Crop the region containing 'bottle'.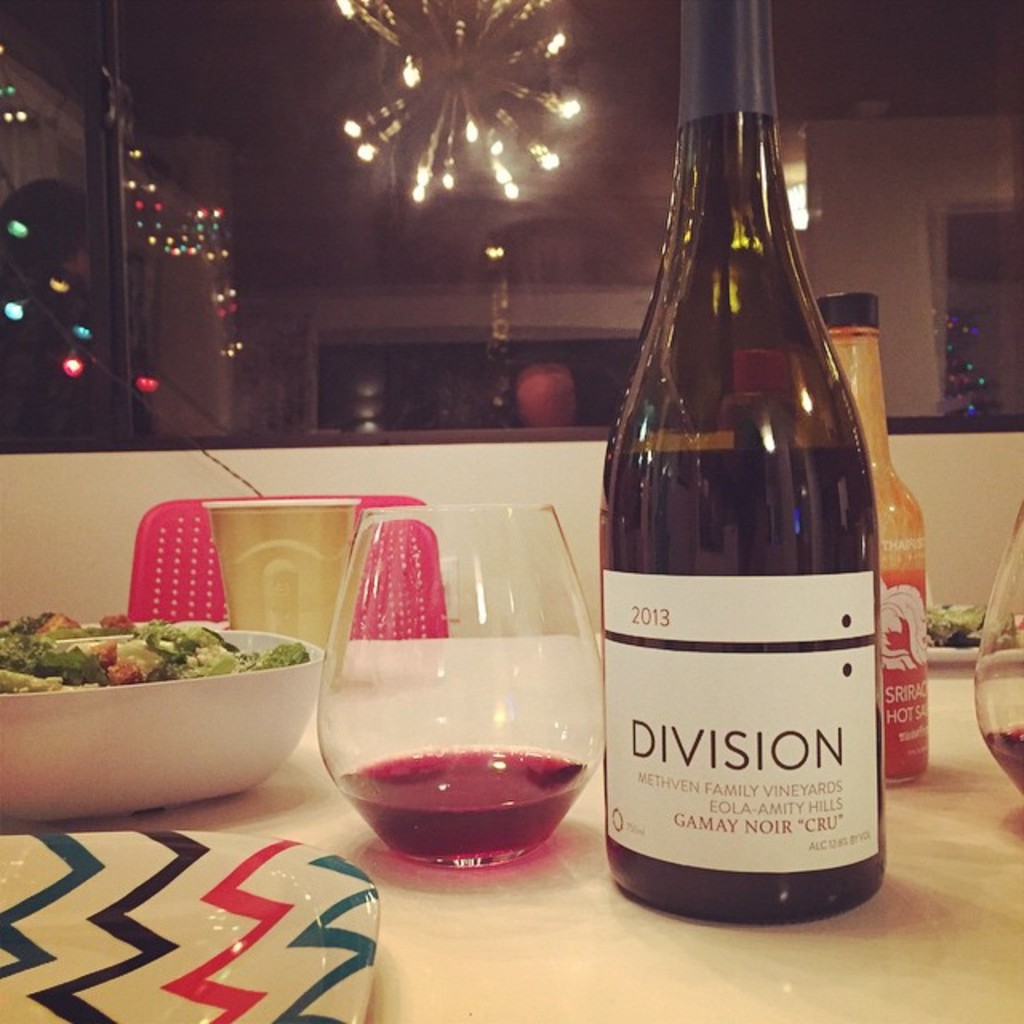
Crop region: detection(592, 0, 891, 942).
